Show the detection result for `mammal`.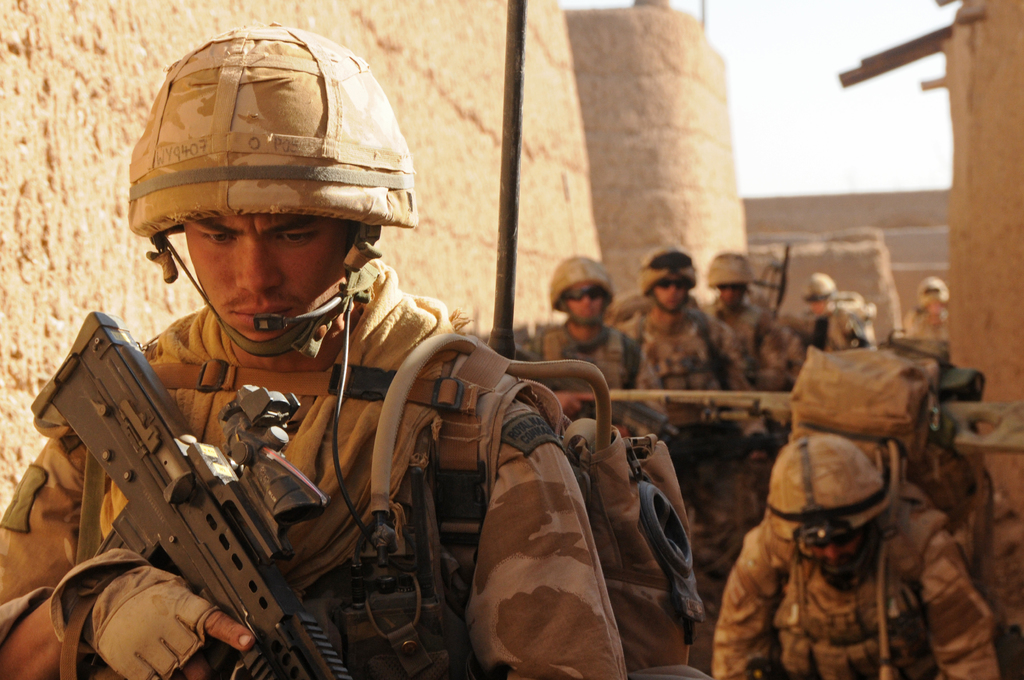
(712,429,1000,679).
